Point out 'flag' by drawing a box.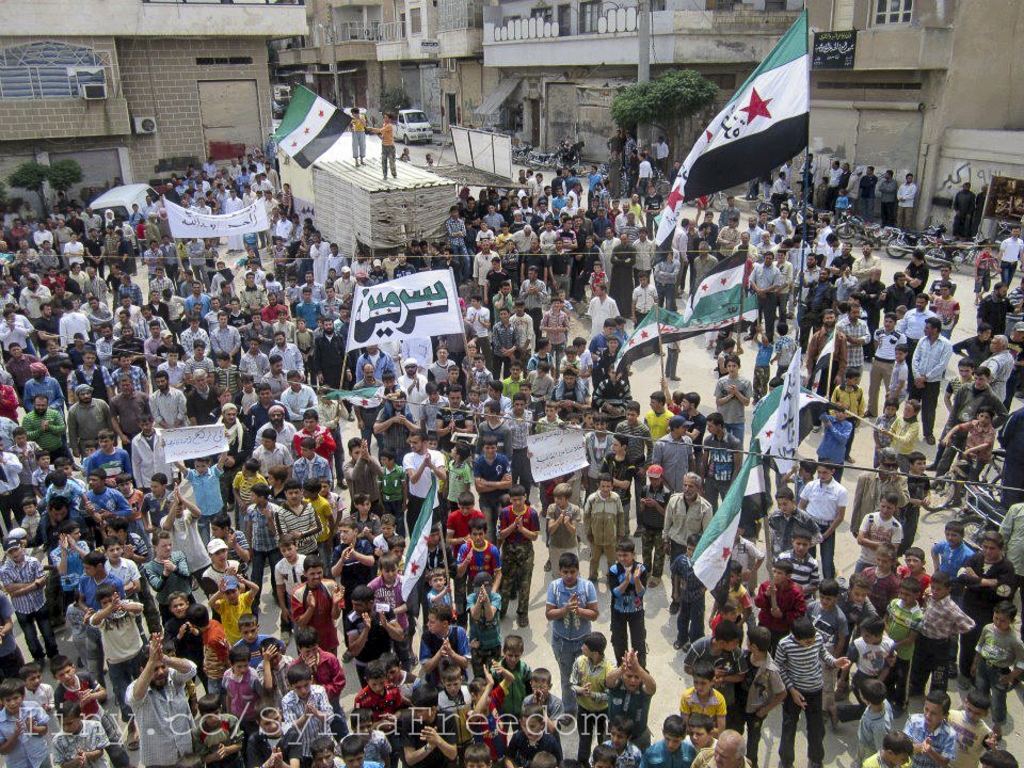
x1=275, y1=85, x2=354, y2=175.
